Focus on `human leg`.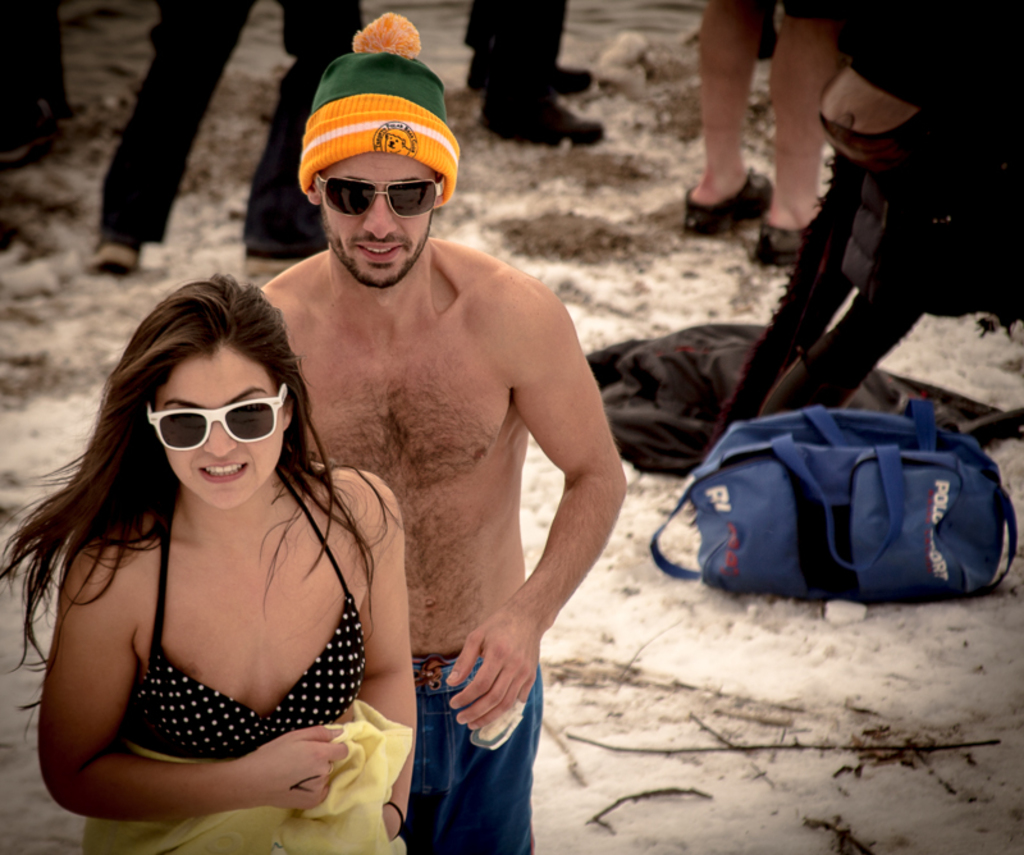
Focused at (x1=88, y1=0, x2=256, y2=276).
